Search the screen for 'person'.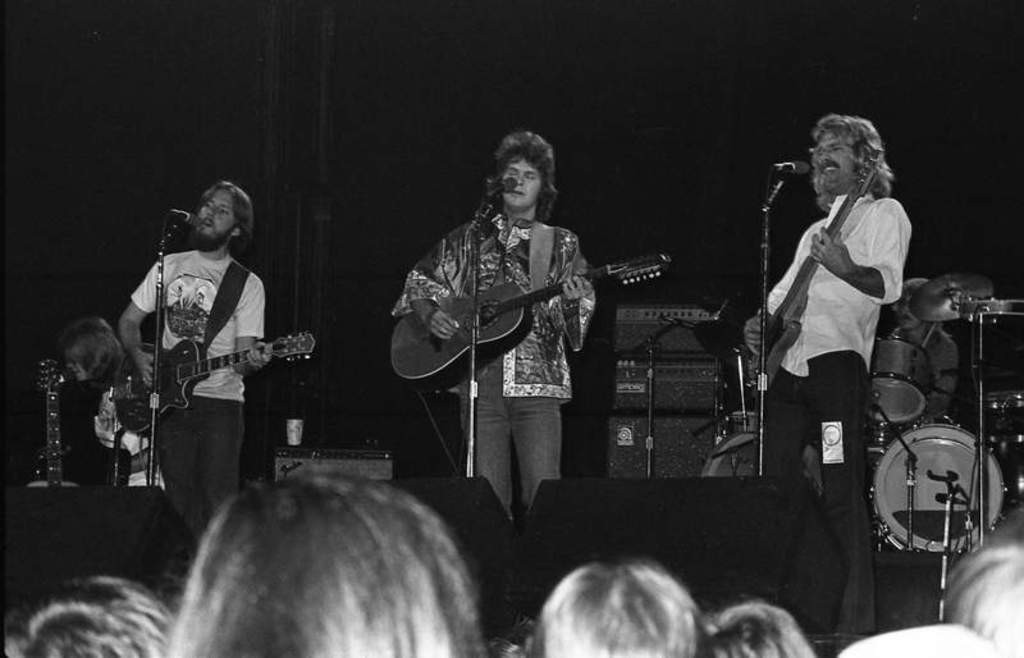
Found at bbox(51, 319, 124, 484).
